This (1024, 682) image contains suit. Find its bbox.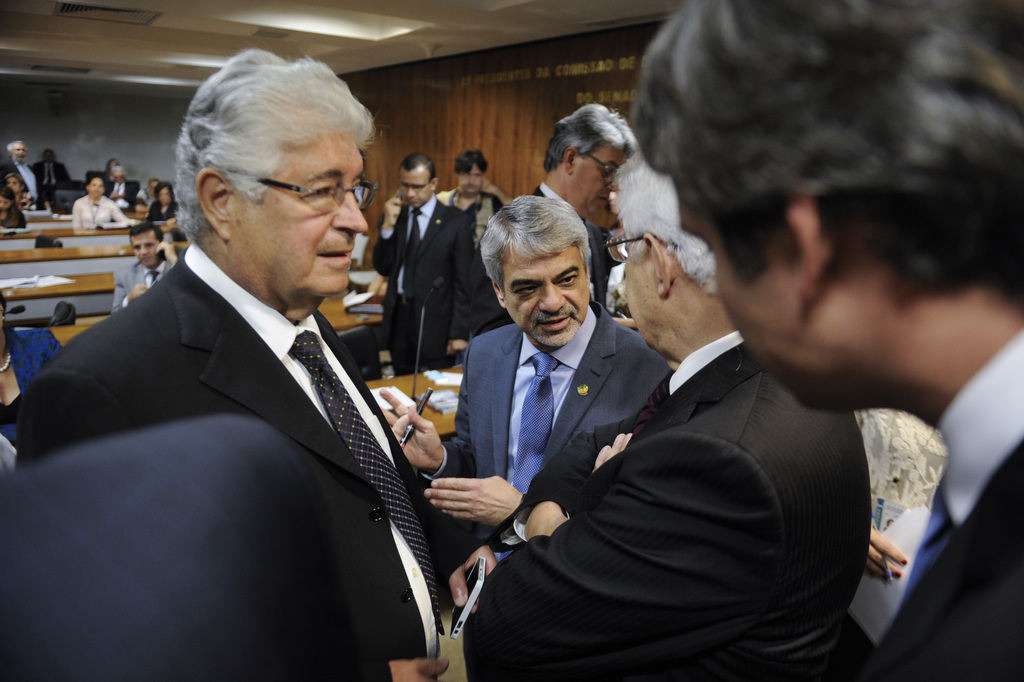
[418, 296, 672, 561].
